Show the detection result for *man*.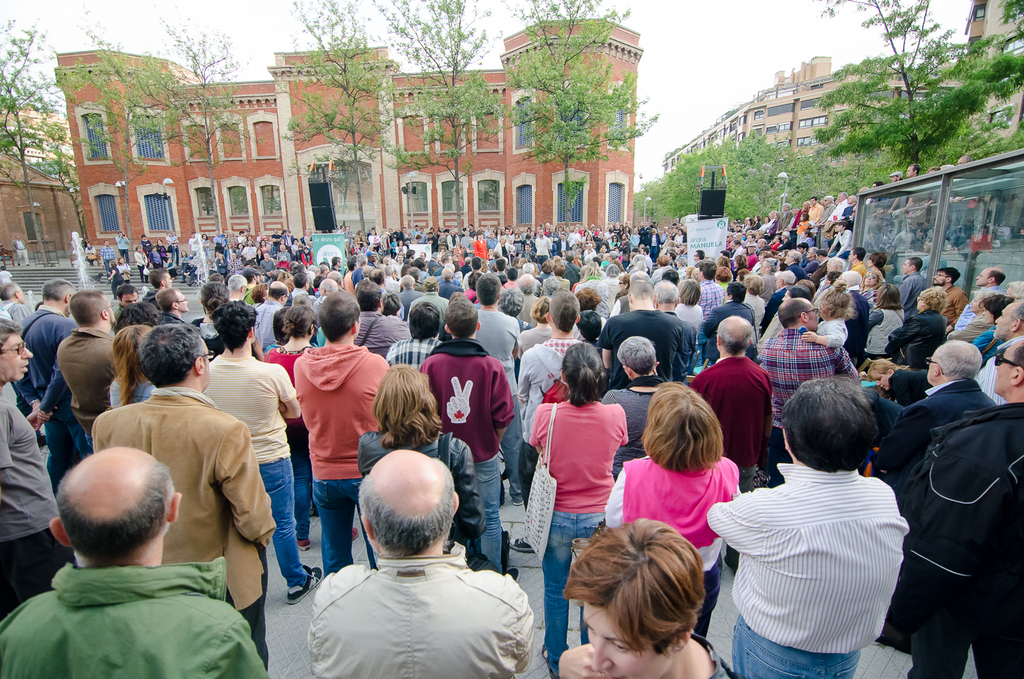
<box>440,266,466,293</box>.
